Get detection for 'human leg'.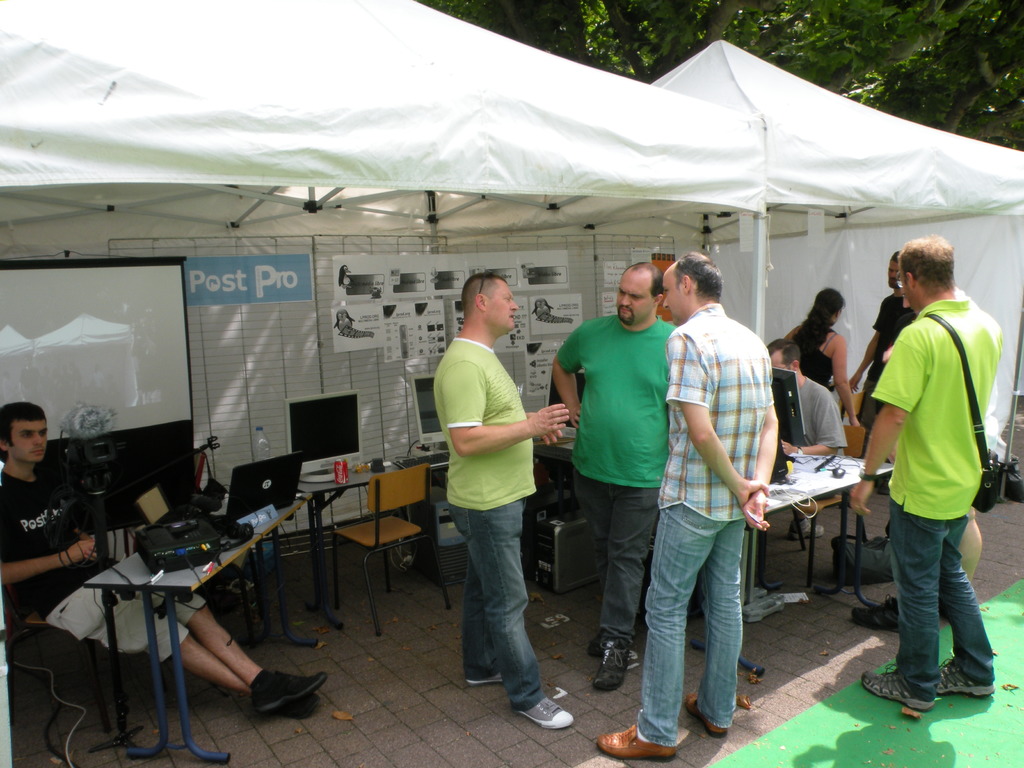
Detection: x1=599, y1=509, x2=752, y2=755.
